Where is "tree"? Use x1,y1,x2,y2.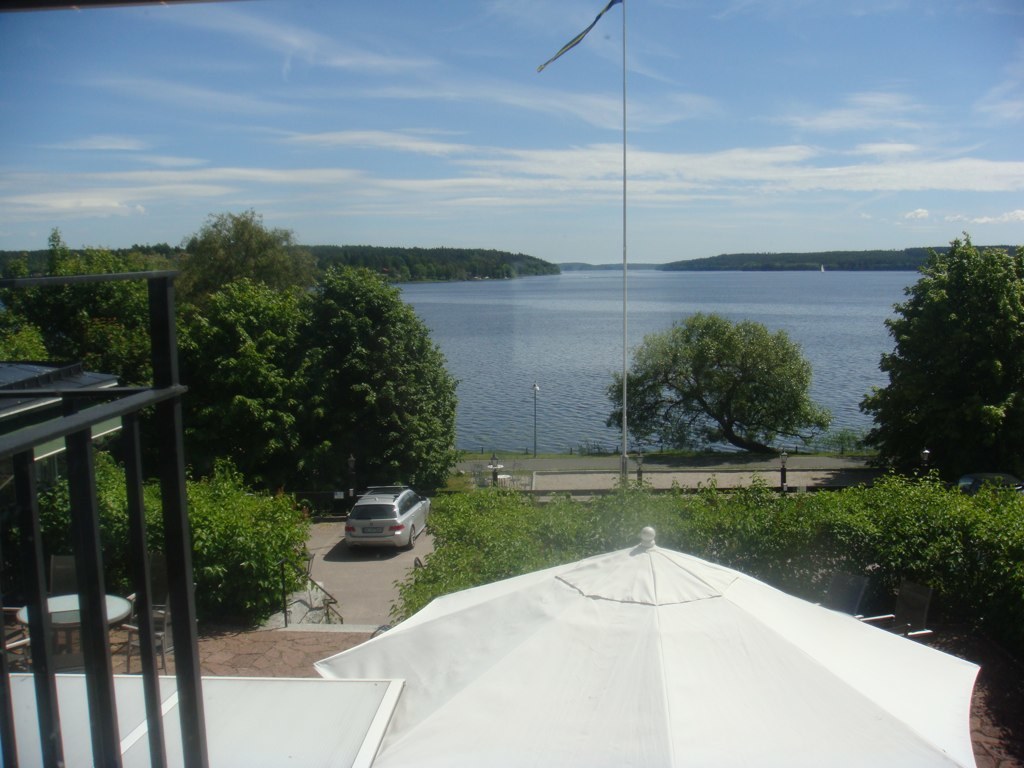
5,448,151,585.
